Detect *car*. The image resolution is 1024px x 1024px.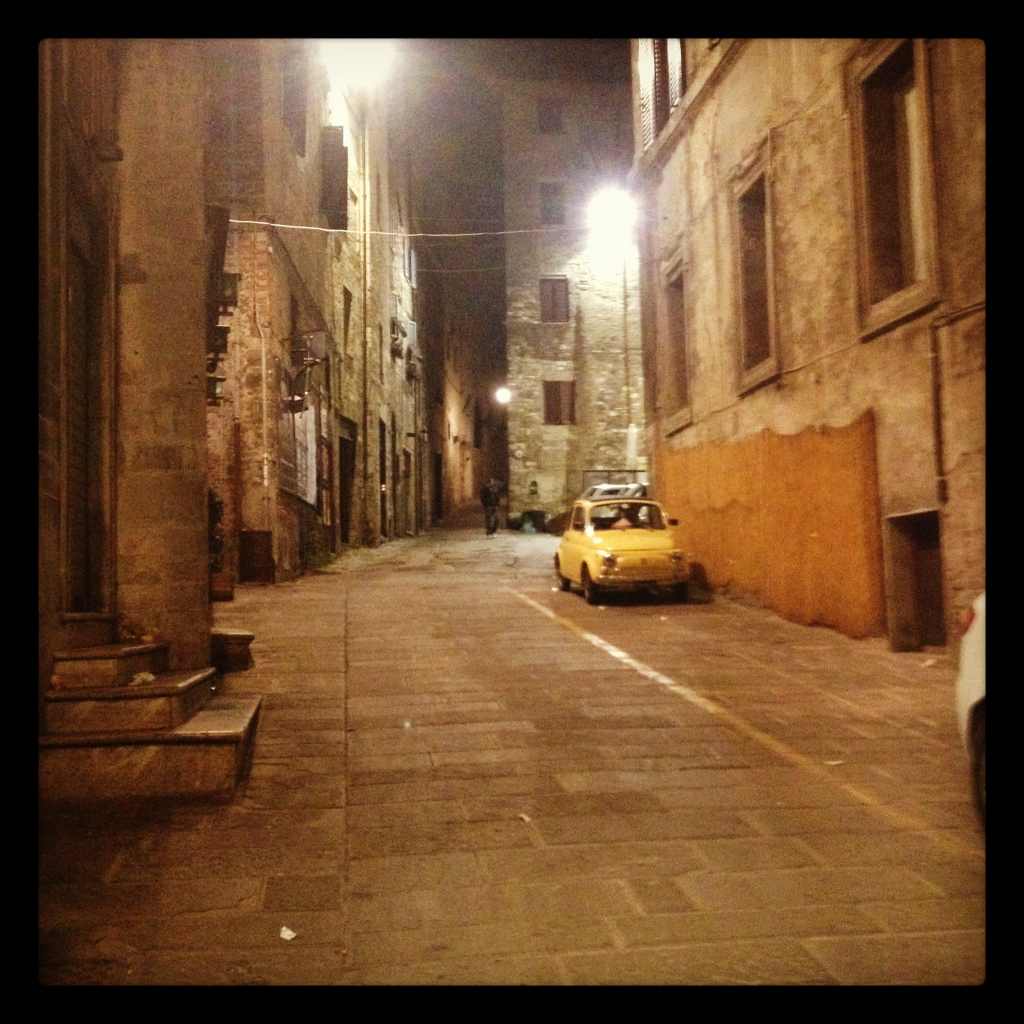
<box>572,480,657,523</box>.
